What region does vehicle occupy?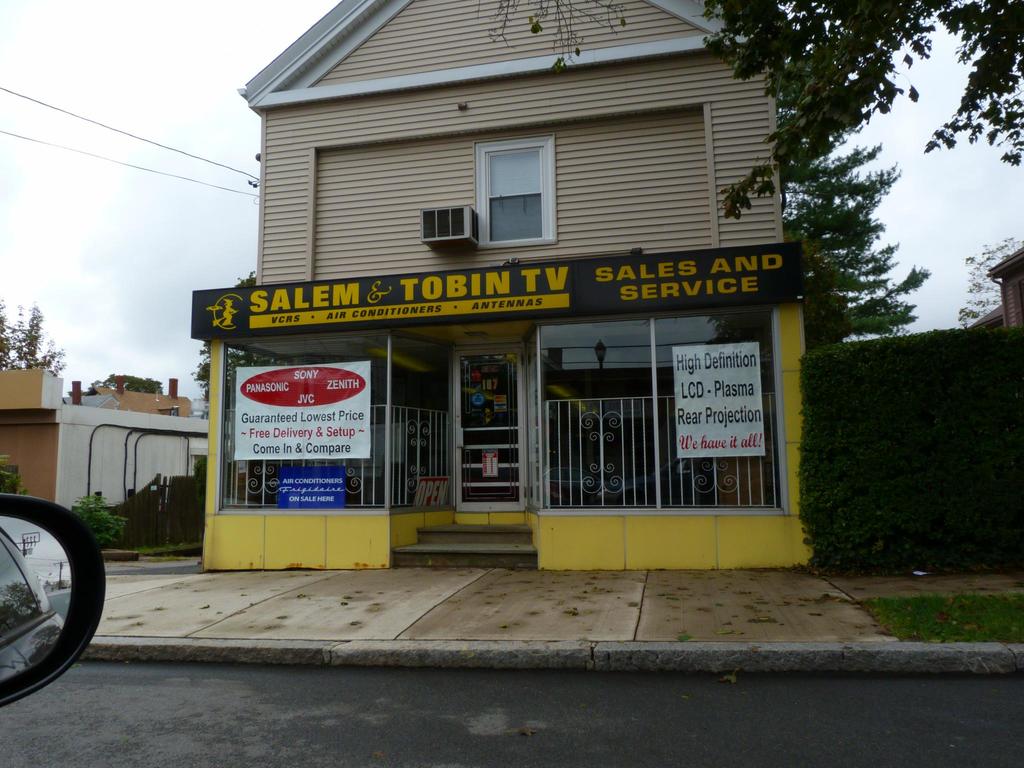
box=[0, 479, 104, 693].
